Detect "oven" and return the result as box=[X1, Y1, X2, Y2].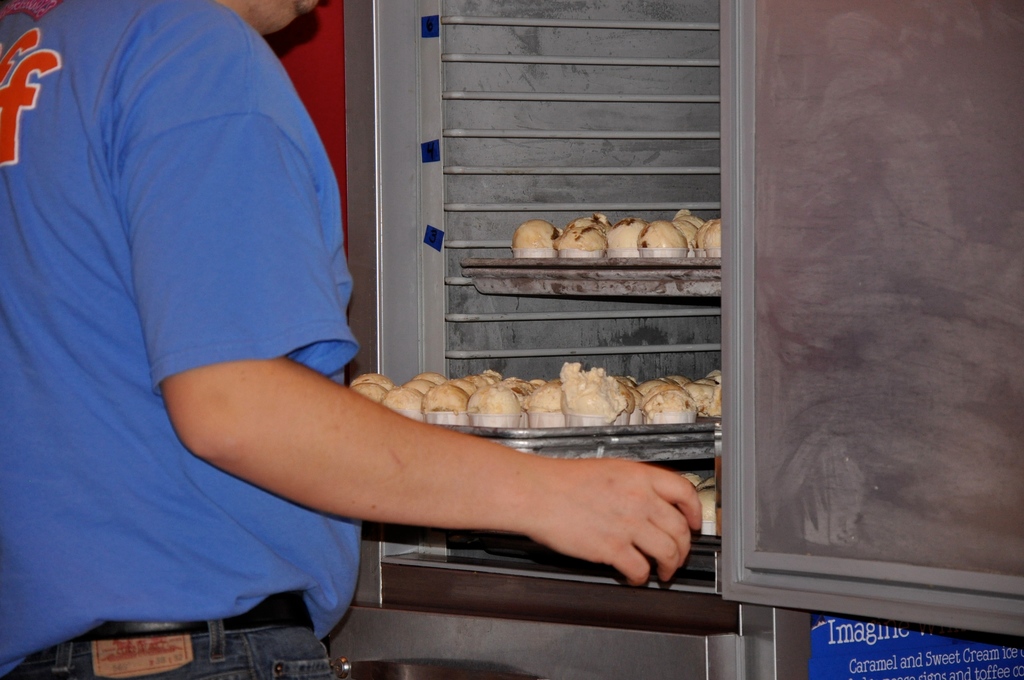
box=[340, 0, 1023, 640].
